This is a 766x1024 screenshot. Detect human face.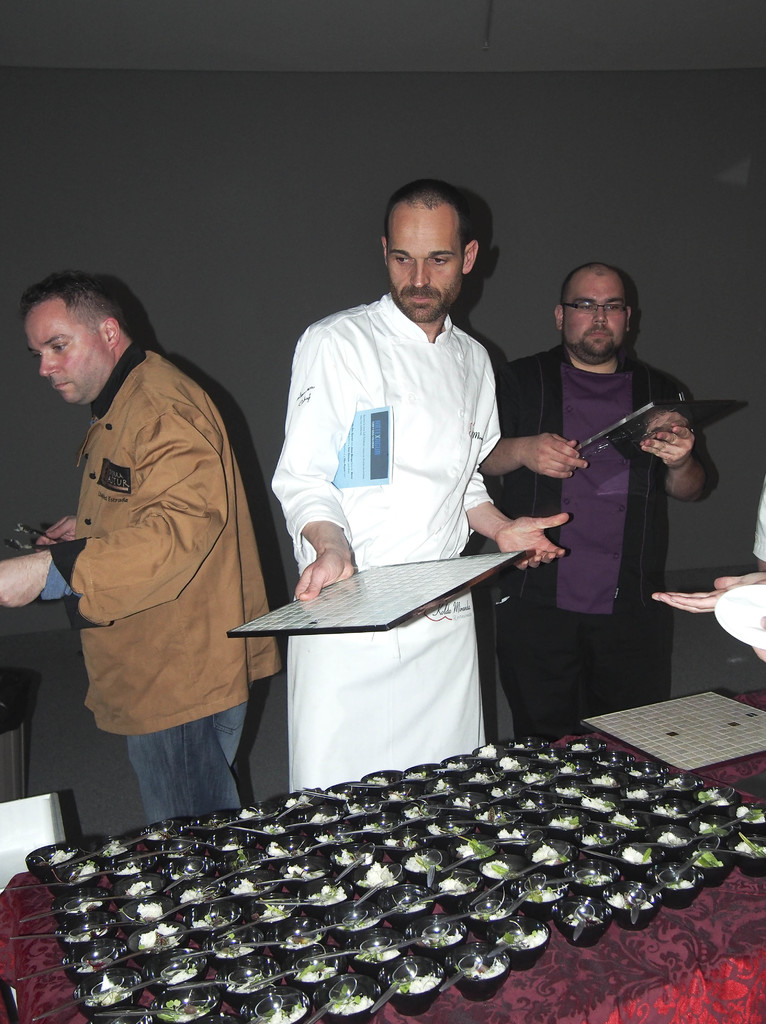
{"x1": 29, "y1": 293, "x2": 111, "y2": 412}.
